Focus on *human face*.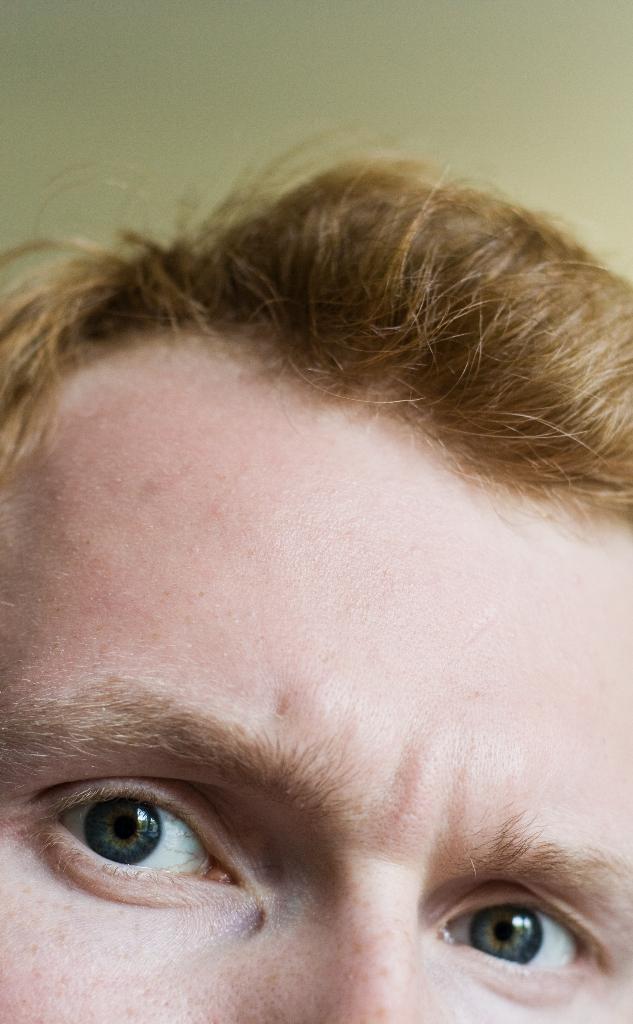
Focused at 0 333 632 1021.
